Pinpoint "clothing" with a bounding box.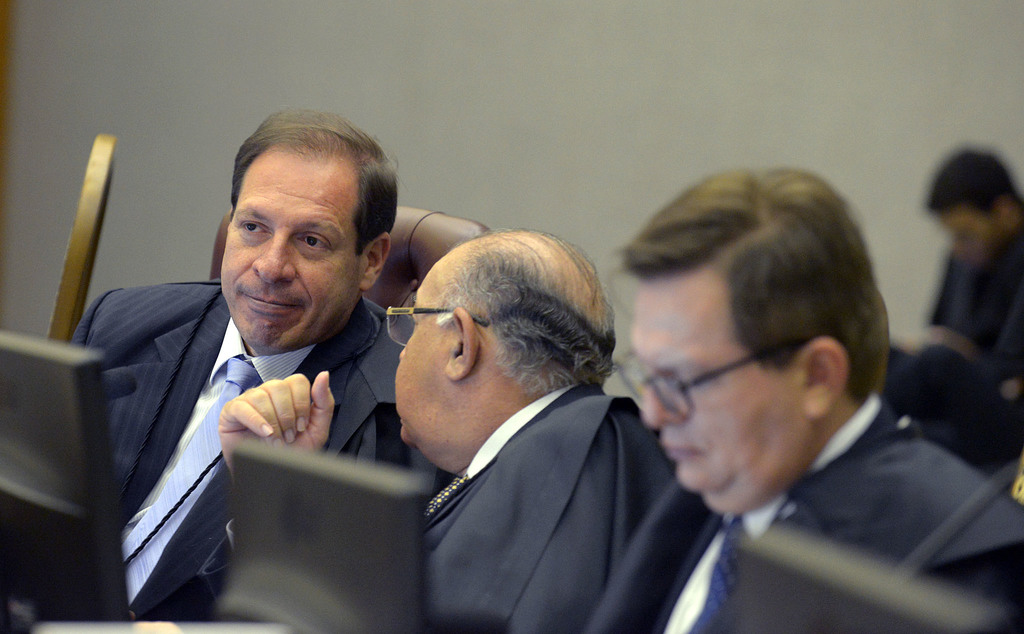
Rect(70, 226, 432, 590).
